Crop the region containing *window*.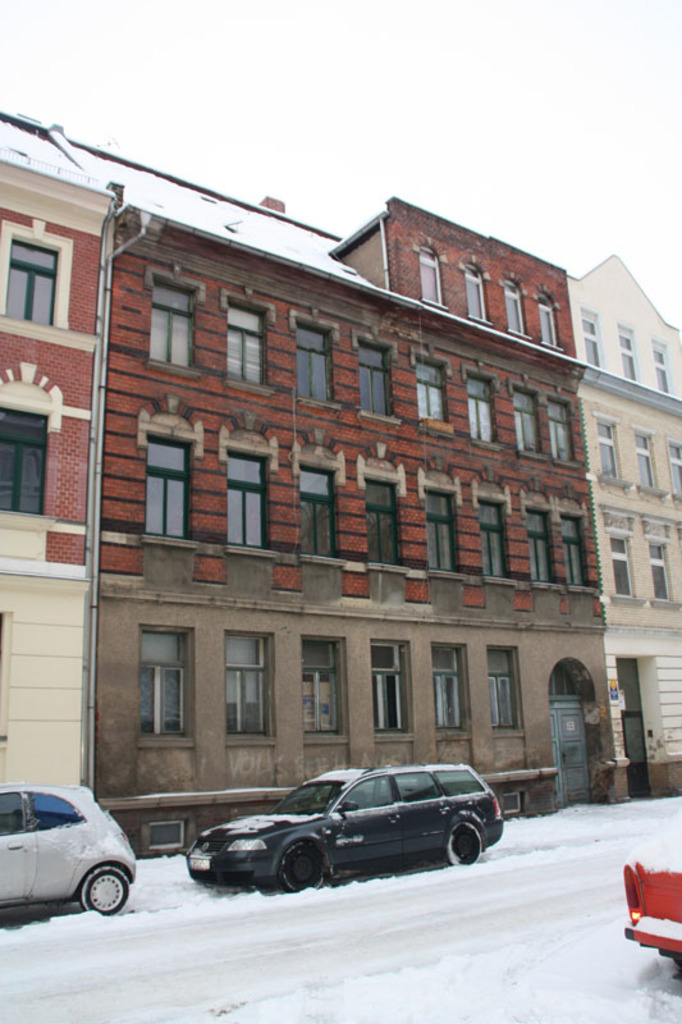
Crop region: BBox(303, 630, 351, 730).
